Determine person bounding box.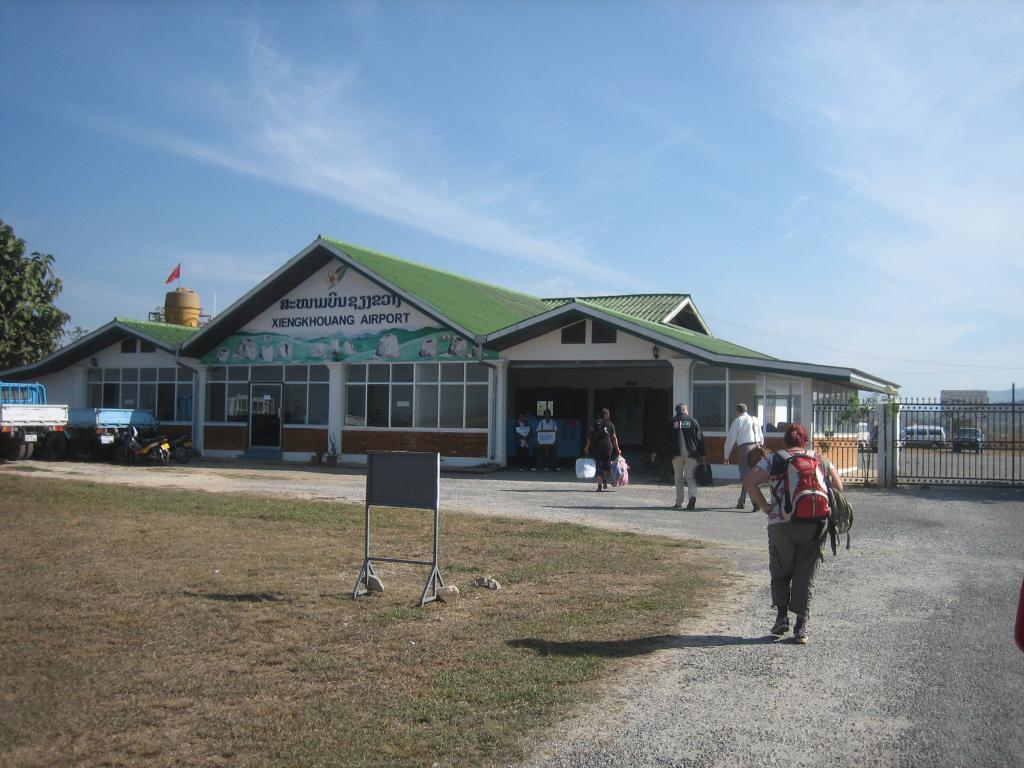
Determined: 650:401:703:511.
